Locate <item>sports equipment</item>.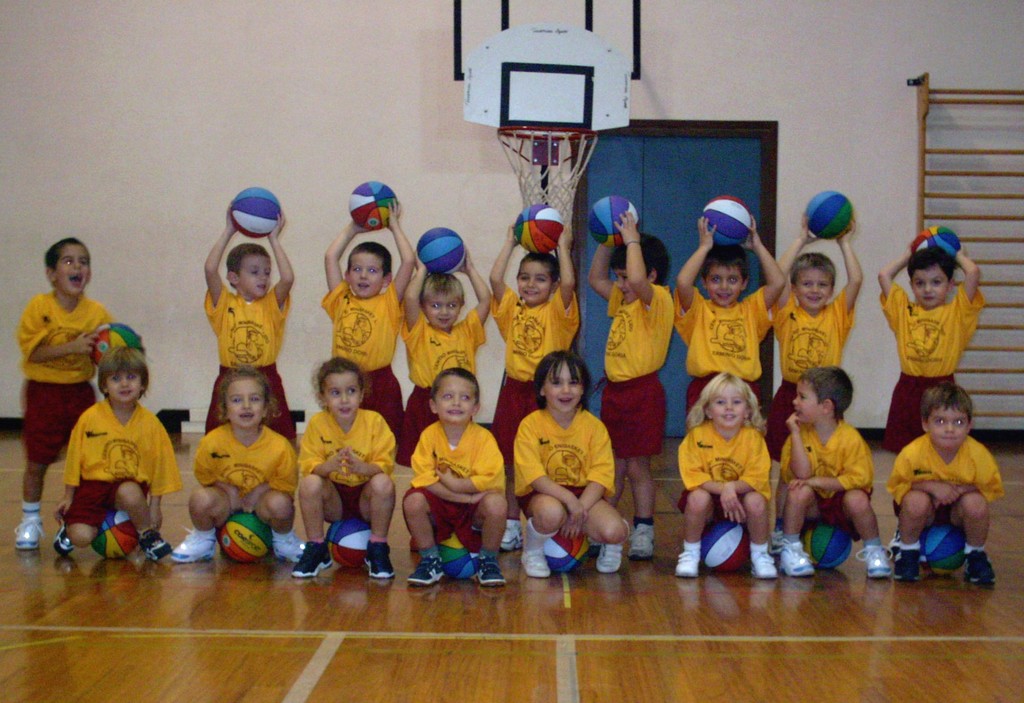
Bounding box: BBox(585, 195, 640, 248).
